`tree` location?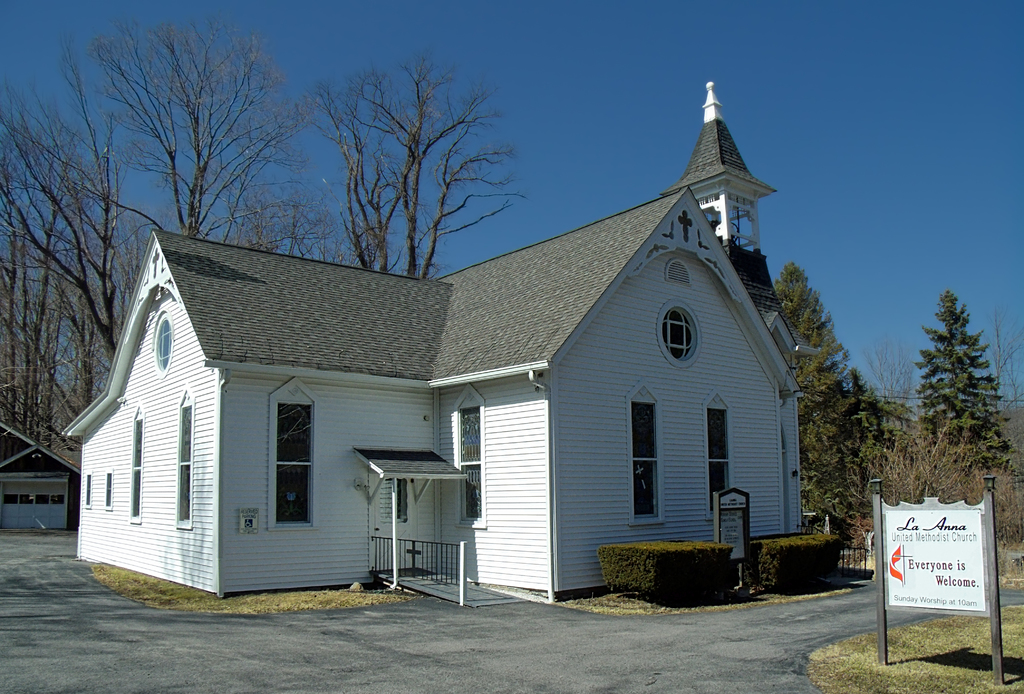
left=1, top=84, right=154, bottom=480
